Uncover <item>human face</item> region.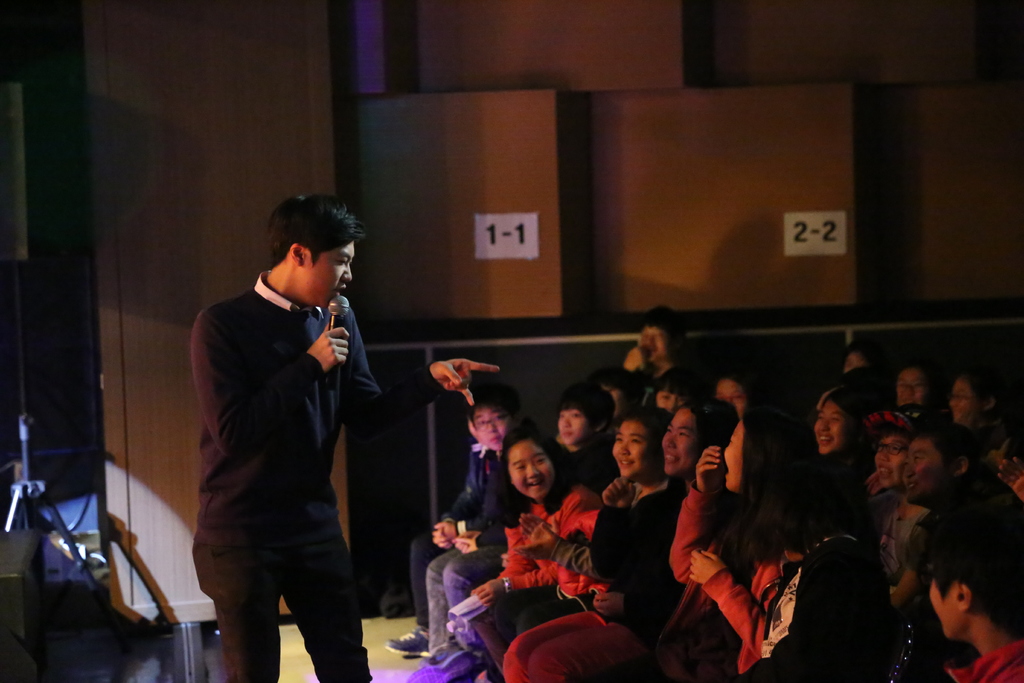
Uncovered: locate(932, 574, 970, 633).
